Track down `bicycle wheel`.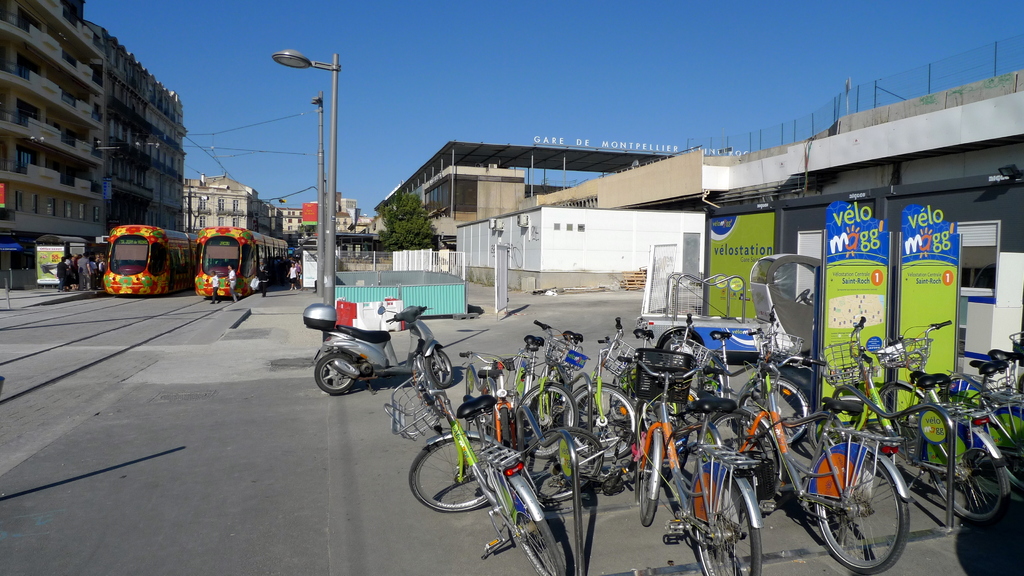
Tracked to 924, 419, 1008, 525.
